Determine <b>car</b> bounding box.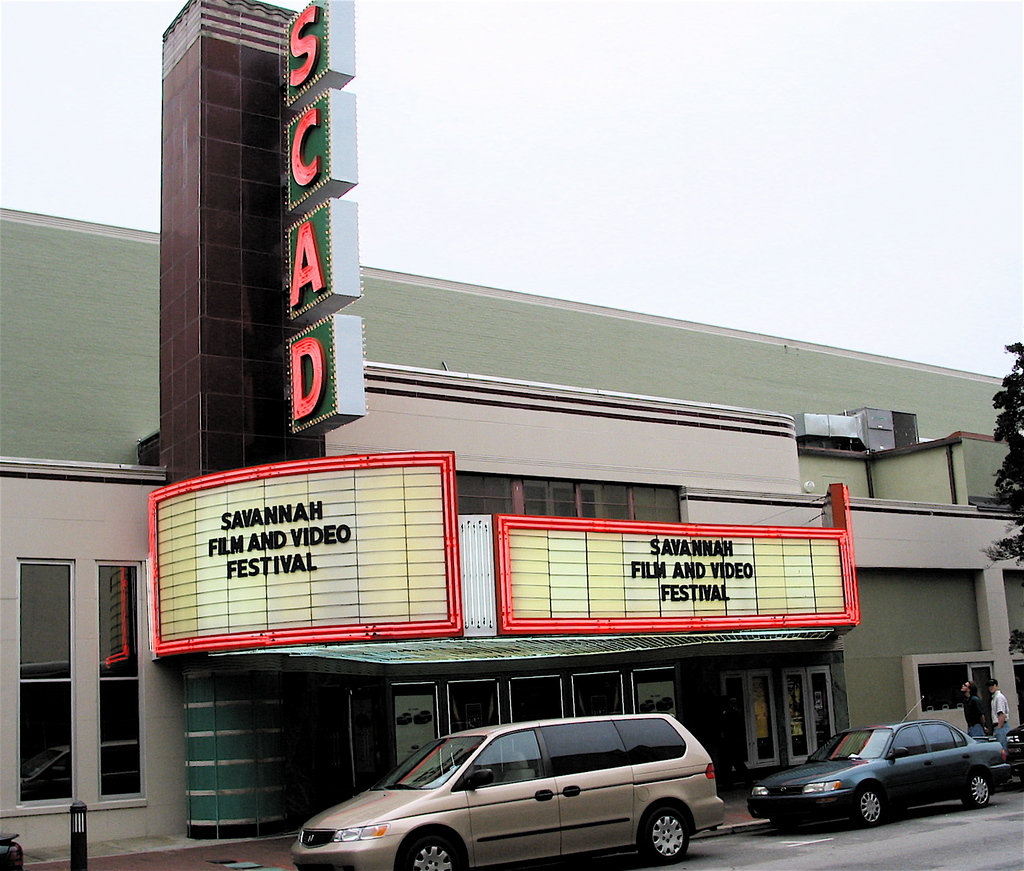
Determined: rect(0, 831, 25, 870).
